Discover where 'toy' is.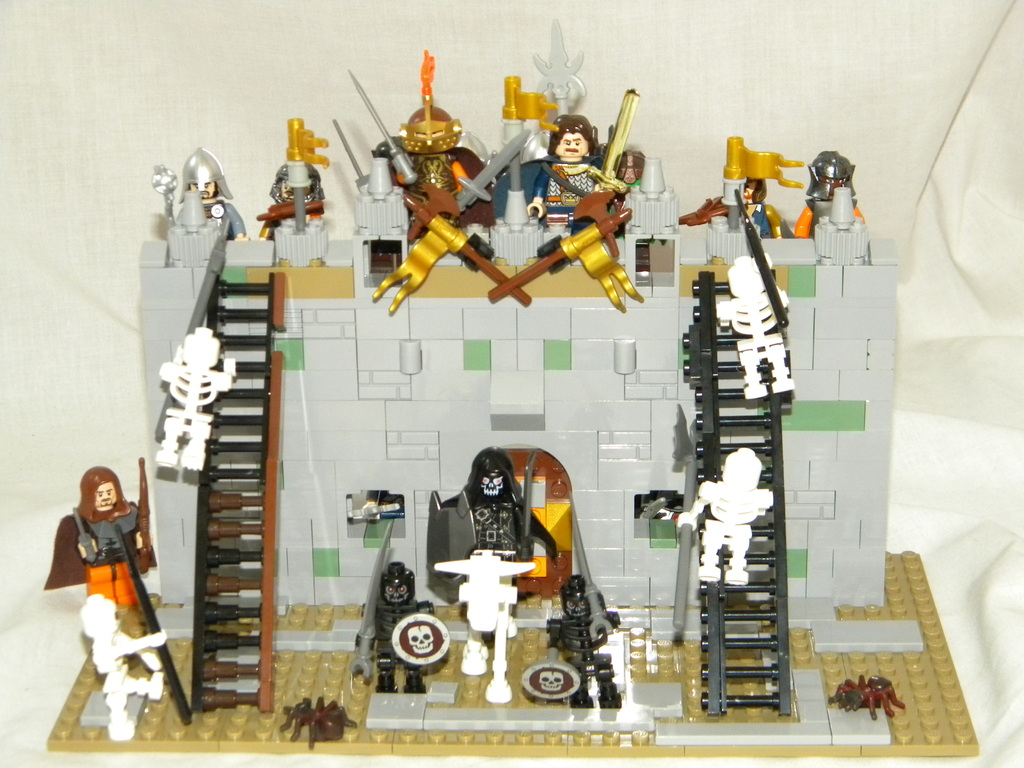
Discovered at bbox=(824, 675, 905, 716).
